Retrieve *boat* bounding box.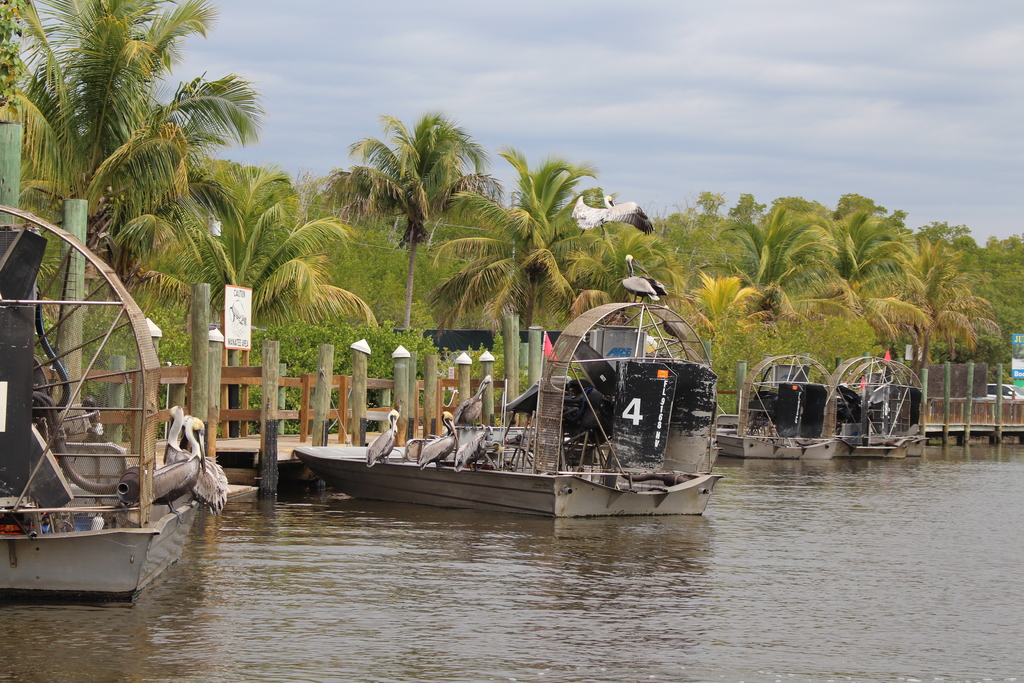
Bounding box: <region>705, 340, 840, 468</region>.
